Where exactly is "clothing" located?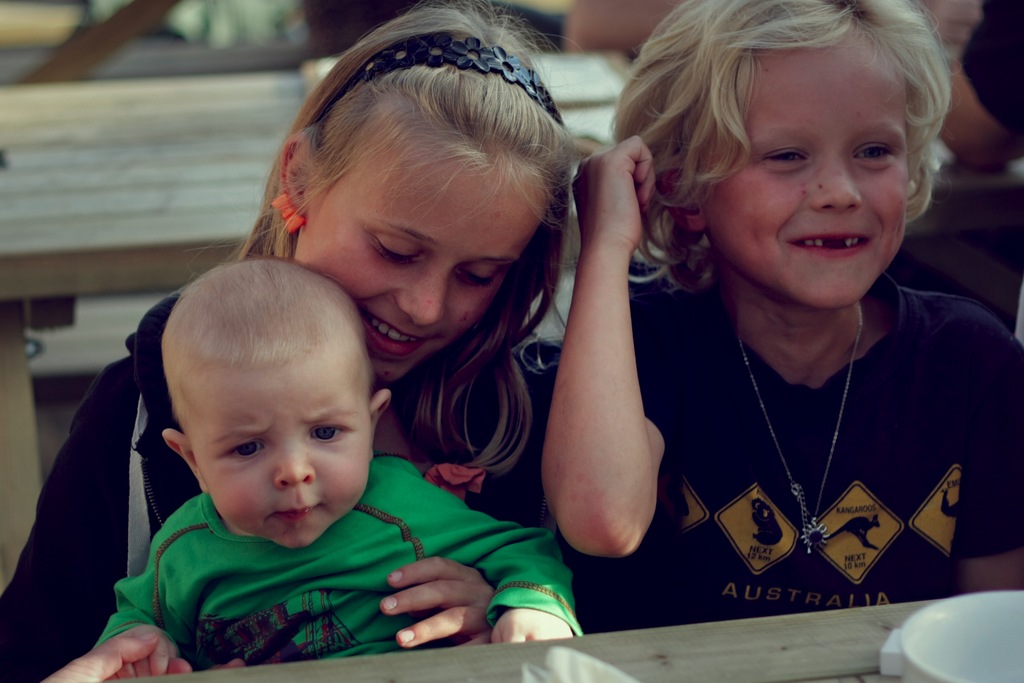
Its bounding box is rect(95, 458, 582, 673).
